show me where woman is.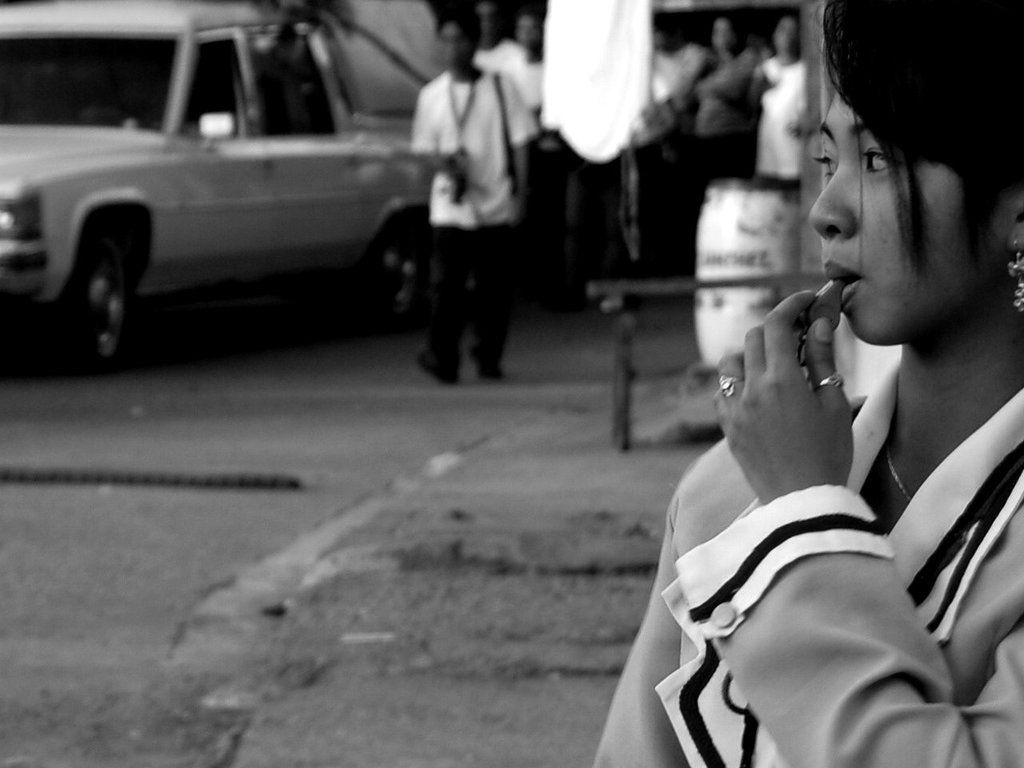
woman is at box(609, 23, 1020, 761).
